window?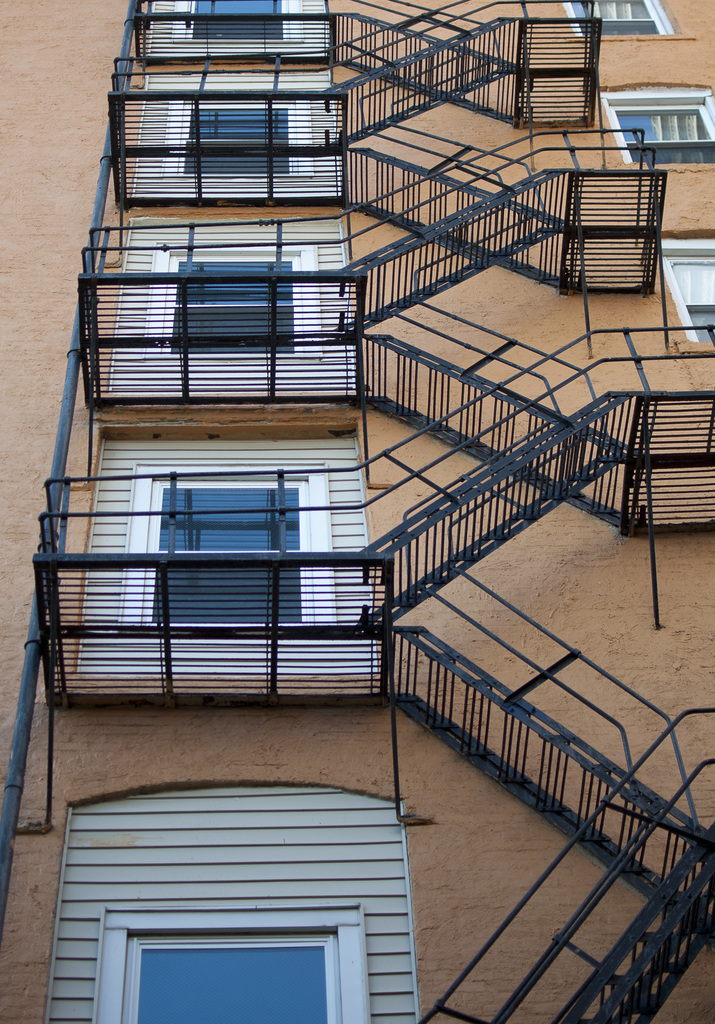
(x1=179, y1=101, x2=288, y2=173)
